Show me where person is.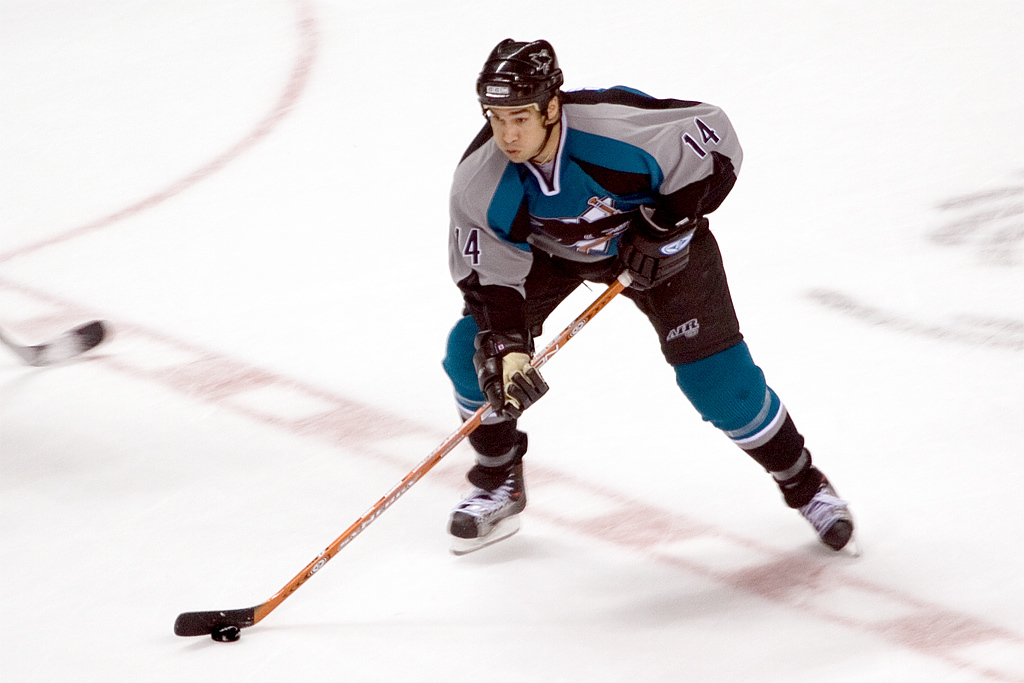
person is at 356 67 849 620.
